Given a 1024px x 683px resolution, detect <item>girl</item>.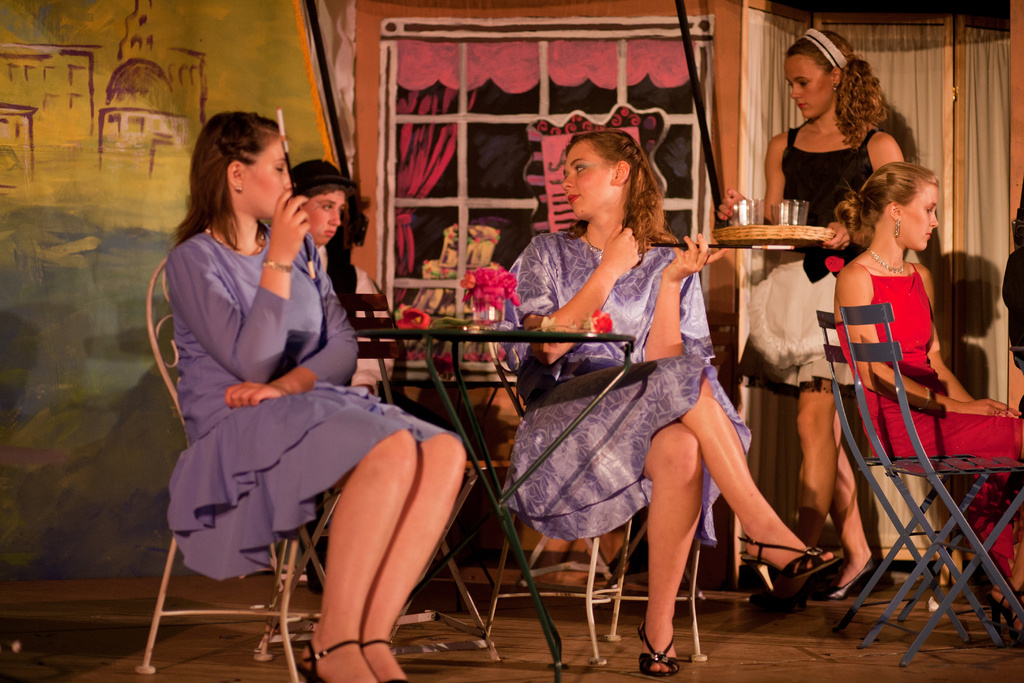
locate(164, 105, 467, 682).
